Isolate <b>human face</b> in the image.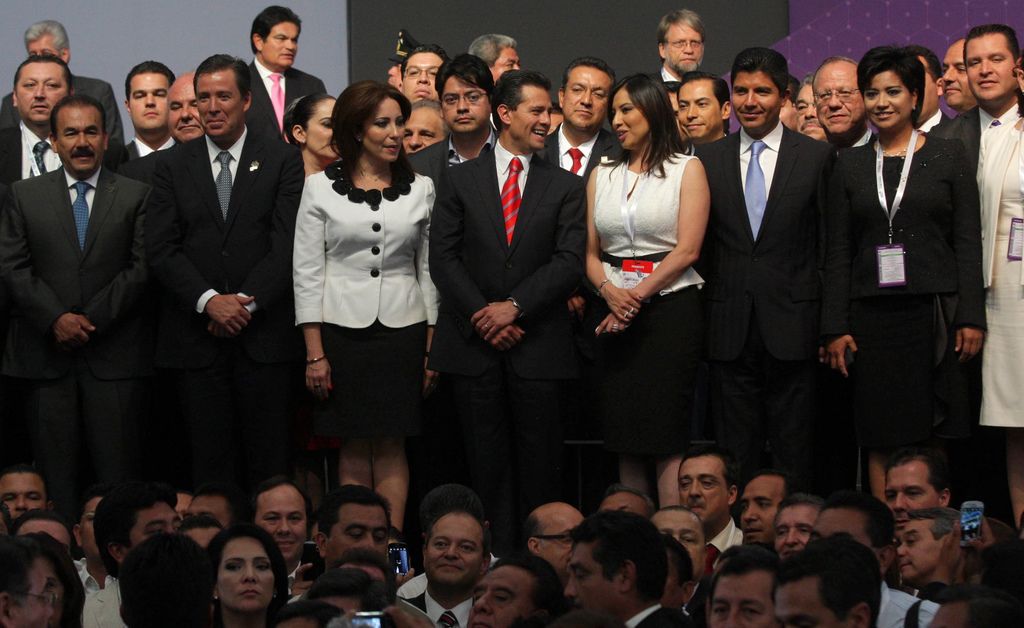
Isolated region: Rect(677, 459, 728, 519).
